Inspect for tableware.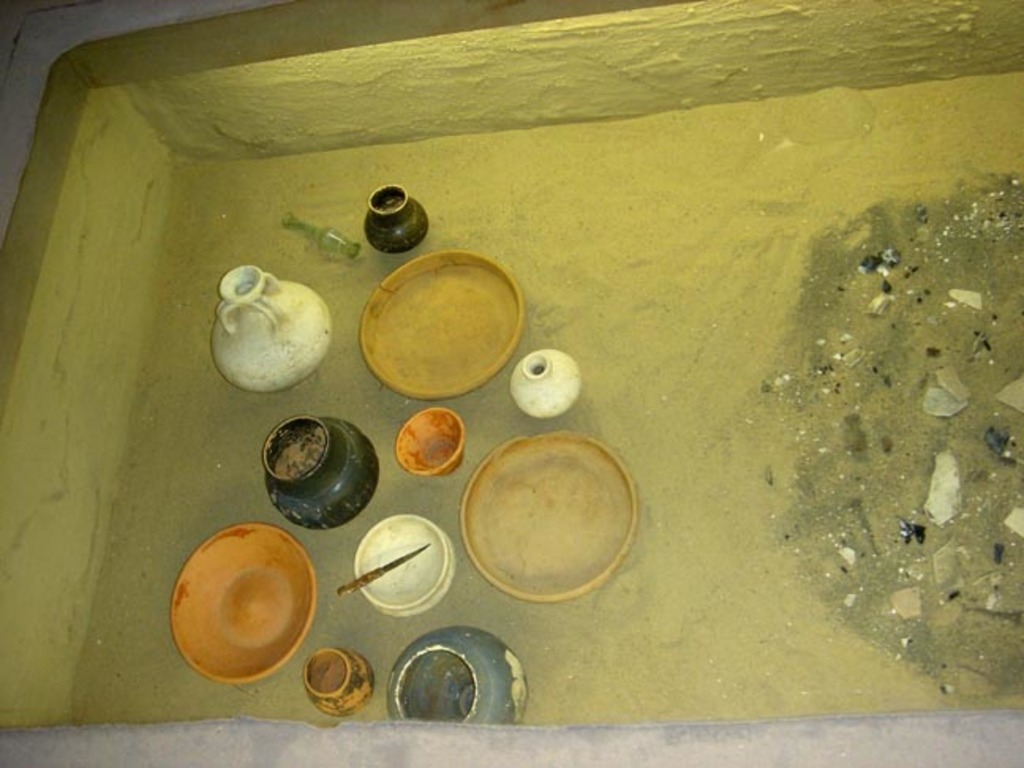
Inspection: <box>207,259,337,397</box>.
